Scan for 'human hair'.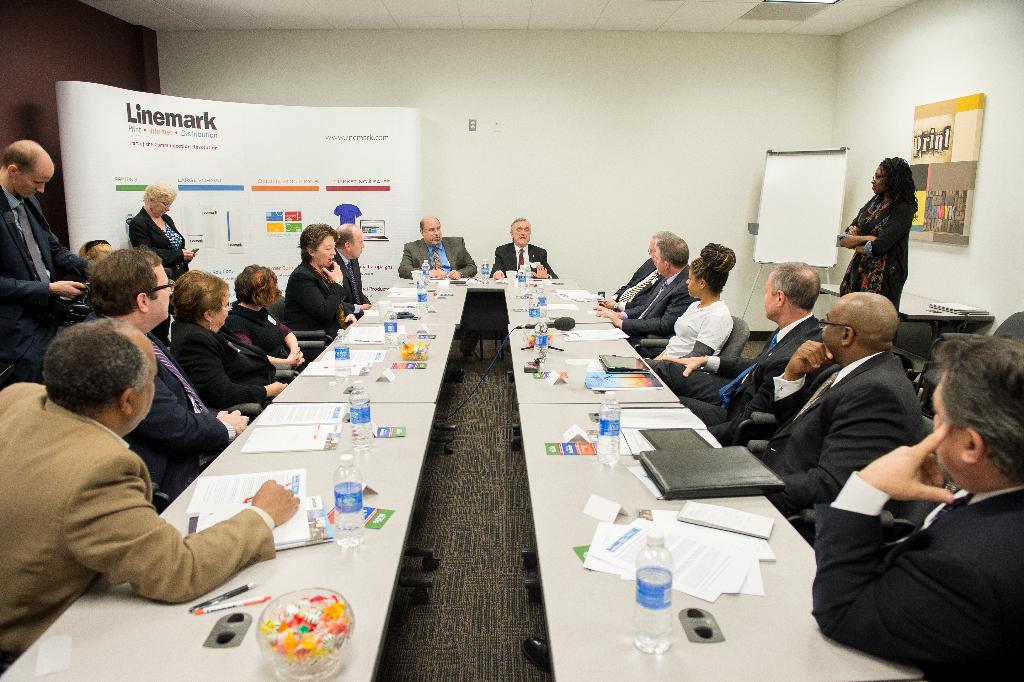
Scan result: box=[771, 262, 822, 309].
